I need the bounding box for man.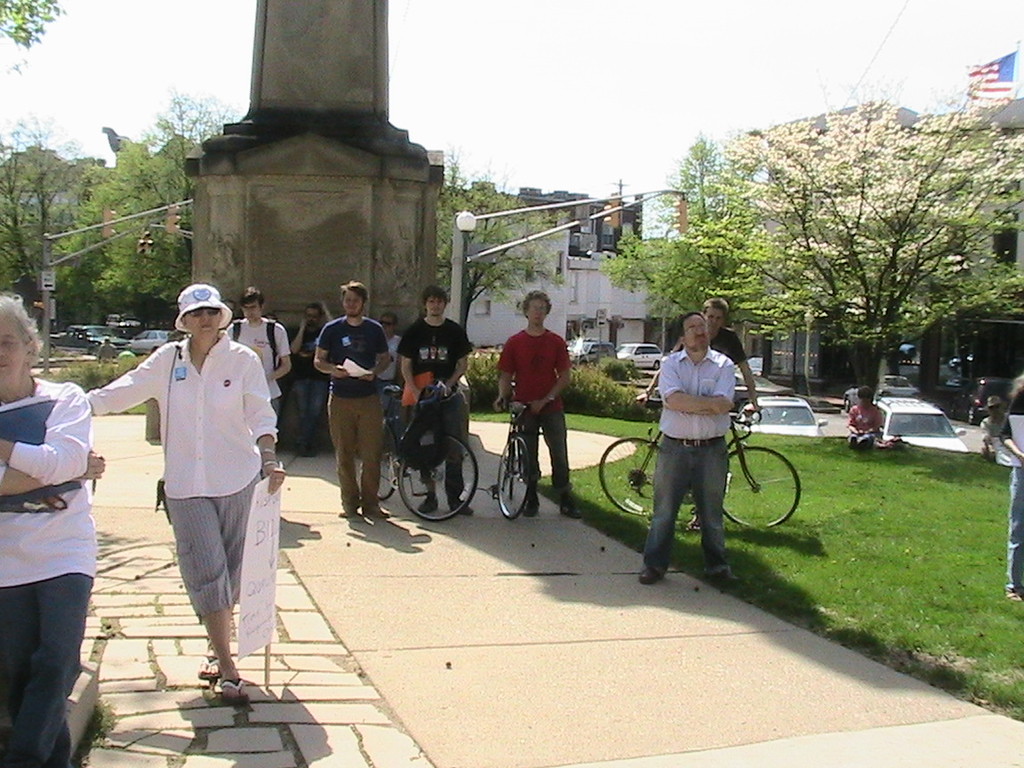
Here it is: select_region(634, 296, 758, 533).
